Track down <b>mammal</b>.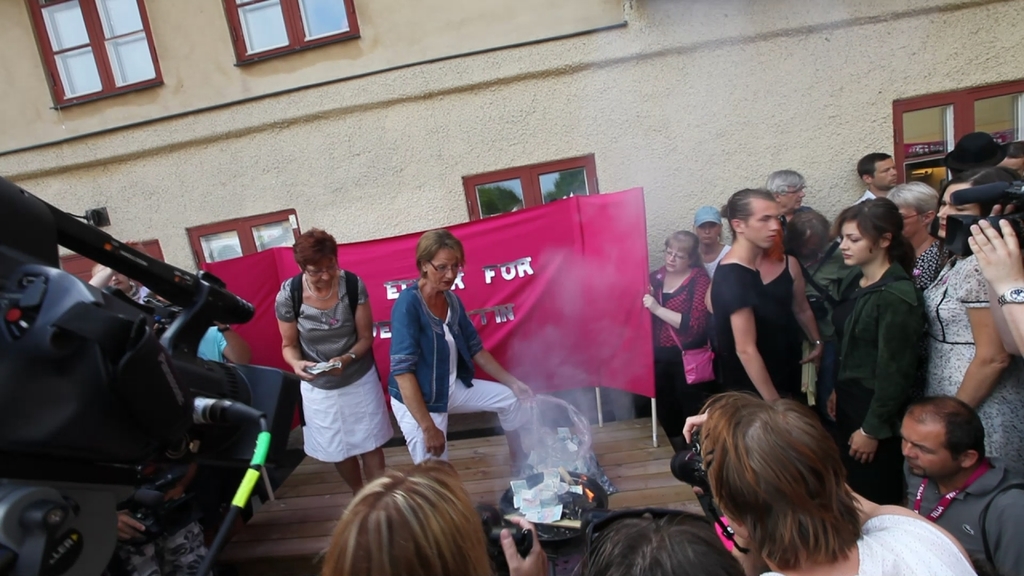
Tracked to 290, 447, 522, 575.
